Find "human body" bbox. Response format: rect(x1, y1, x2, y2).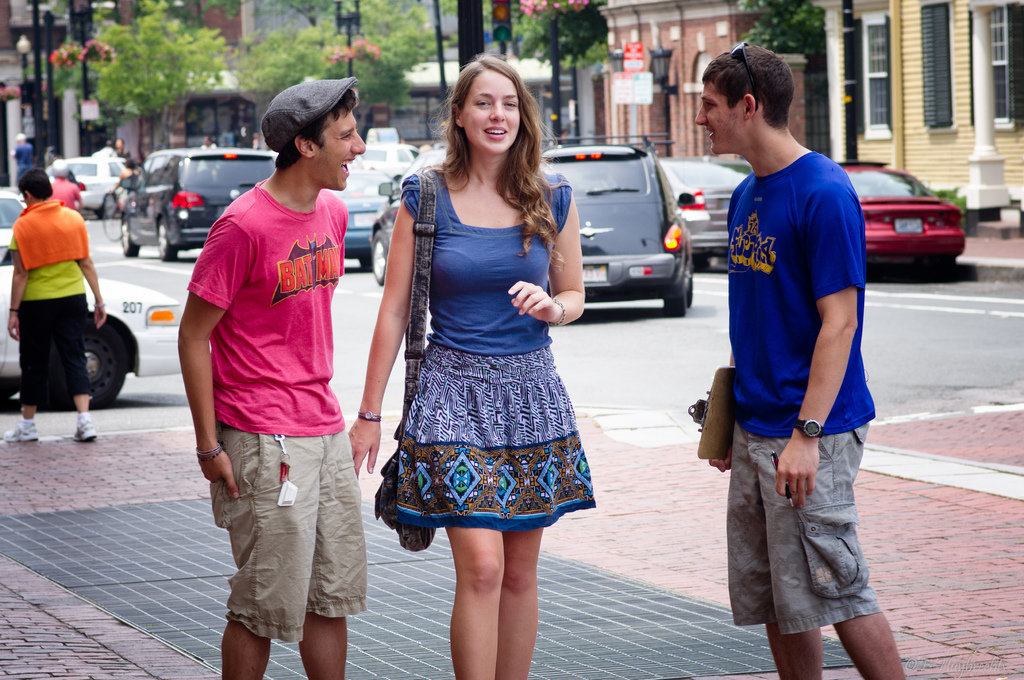
rect(49, 158, 84, 215).
